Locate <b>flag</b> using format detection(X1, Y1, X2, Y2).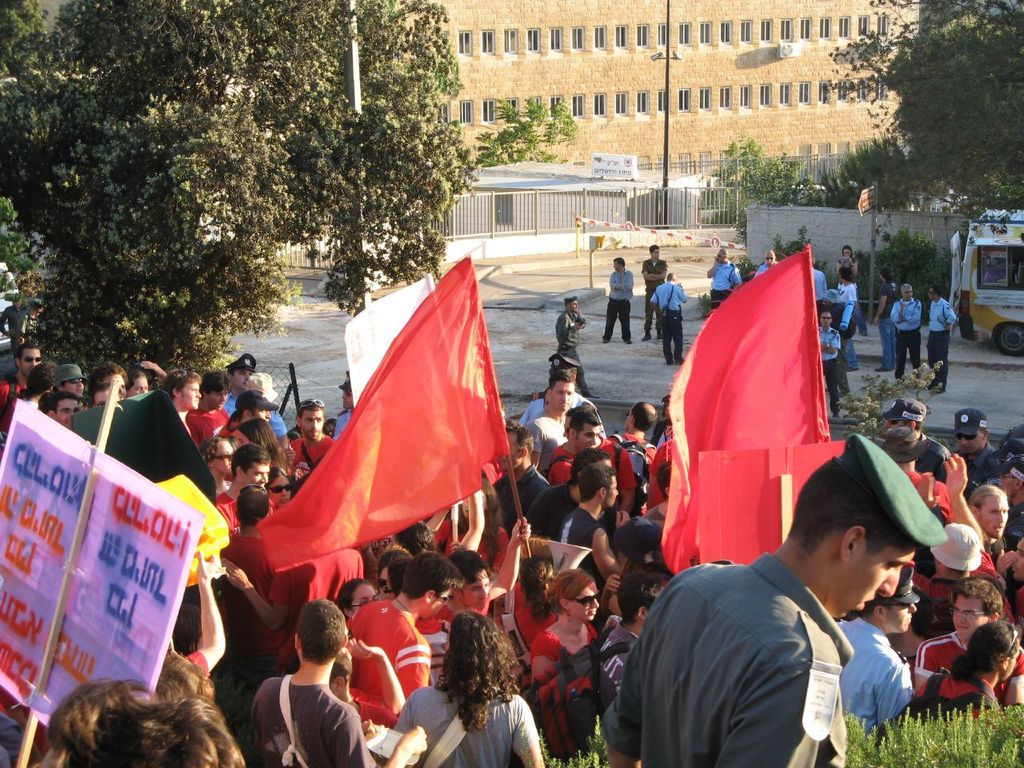
detection(698, 438, 856, 570).
